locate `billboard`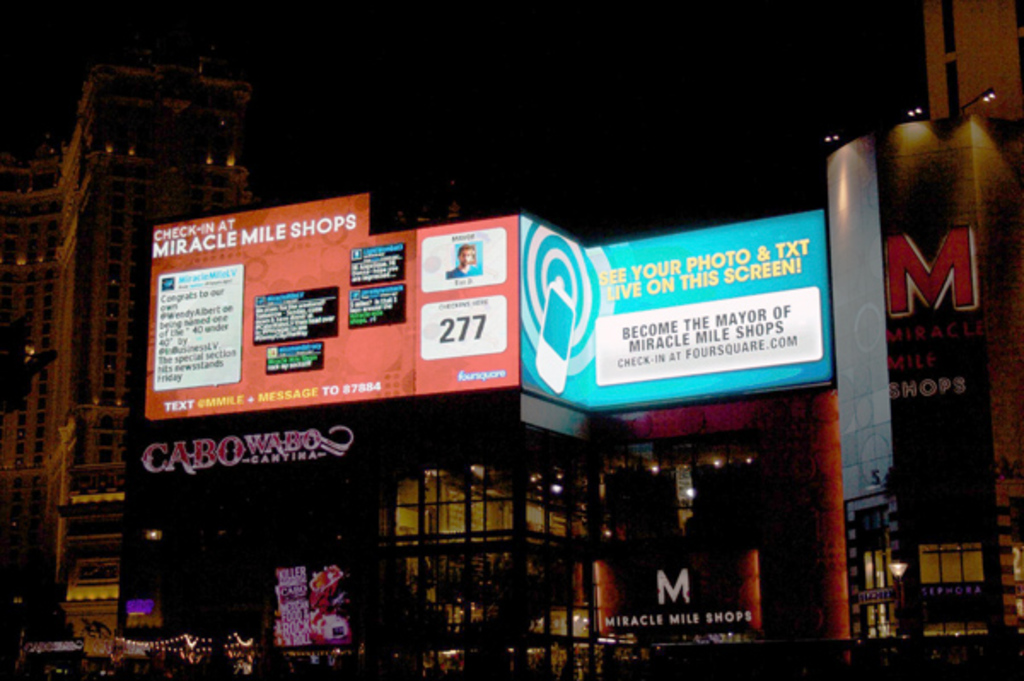
{"x1": 582, "y1": 555, "x2": 770, "y2": 630}
